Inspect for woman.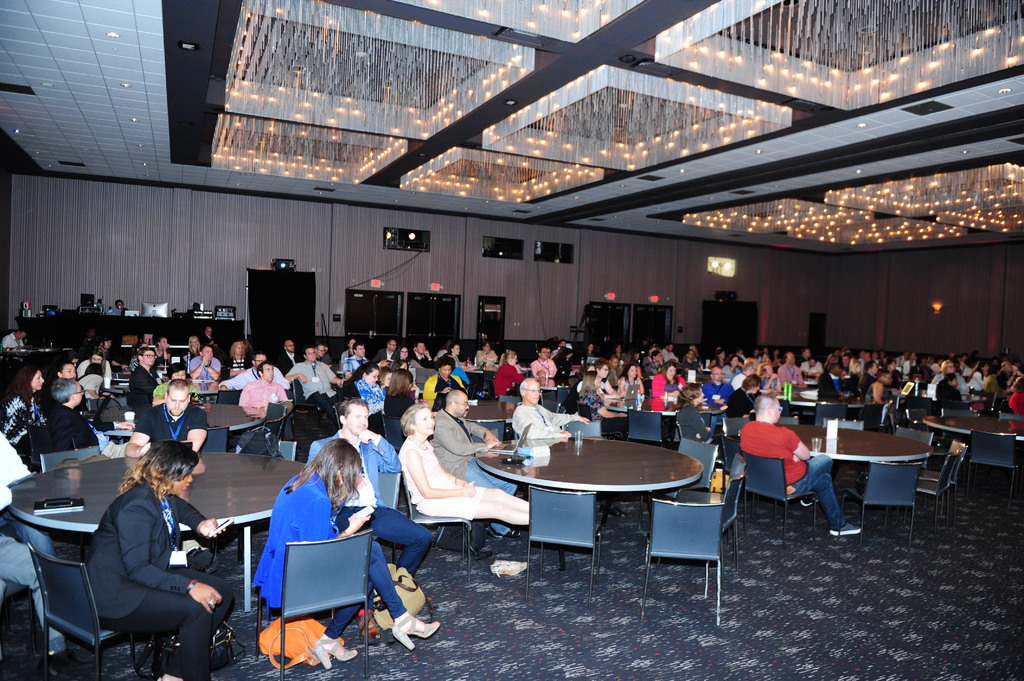
Inspection: (left=253, top=437, right=440, bottom=672).
